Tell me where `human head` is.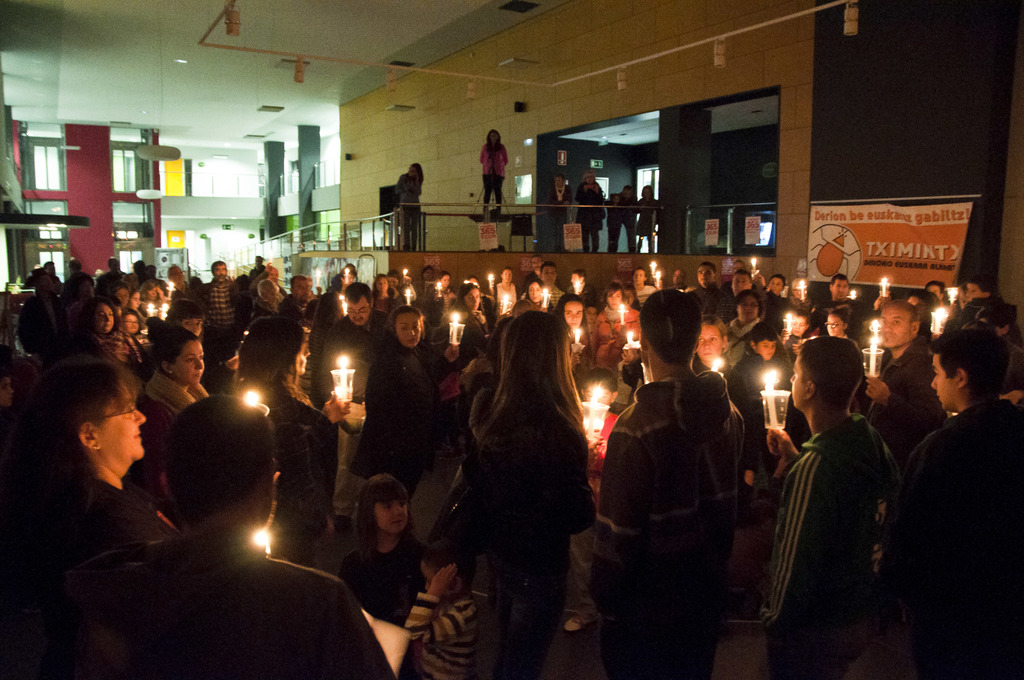
`human head` is at bbox=(456, 280, 483, 313).
